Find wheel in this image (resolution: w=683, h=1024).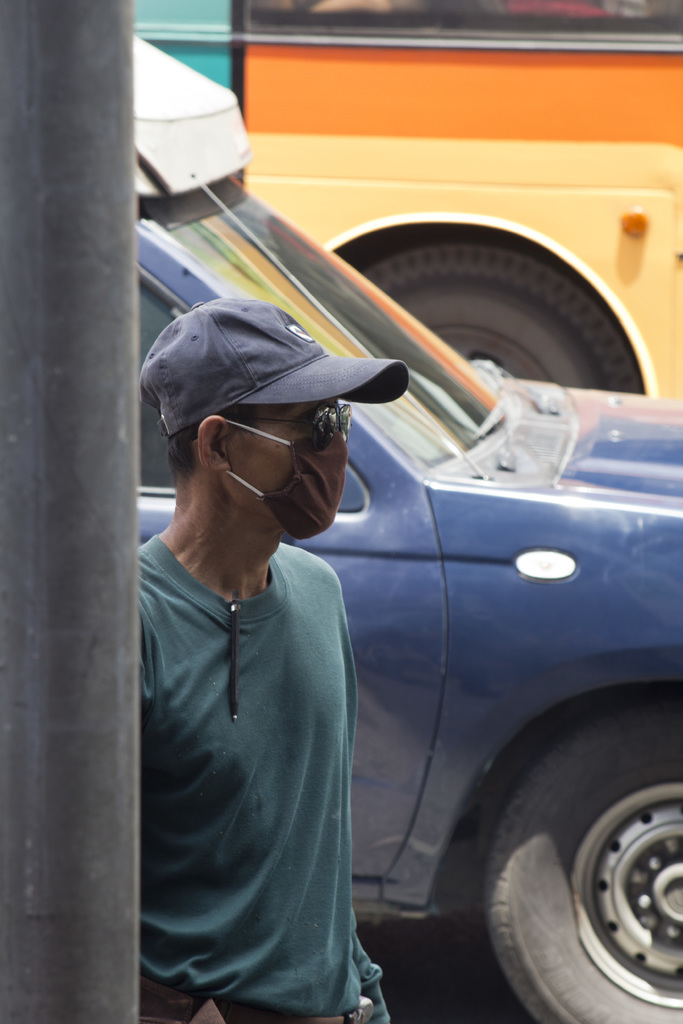
[x1=360, y1=239, x2=649, y2=397].
